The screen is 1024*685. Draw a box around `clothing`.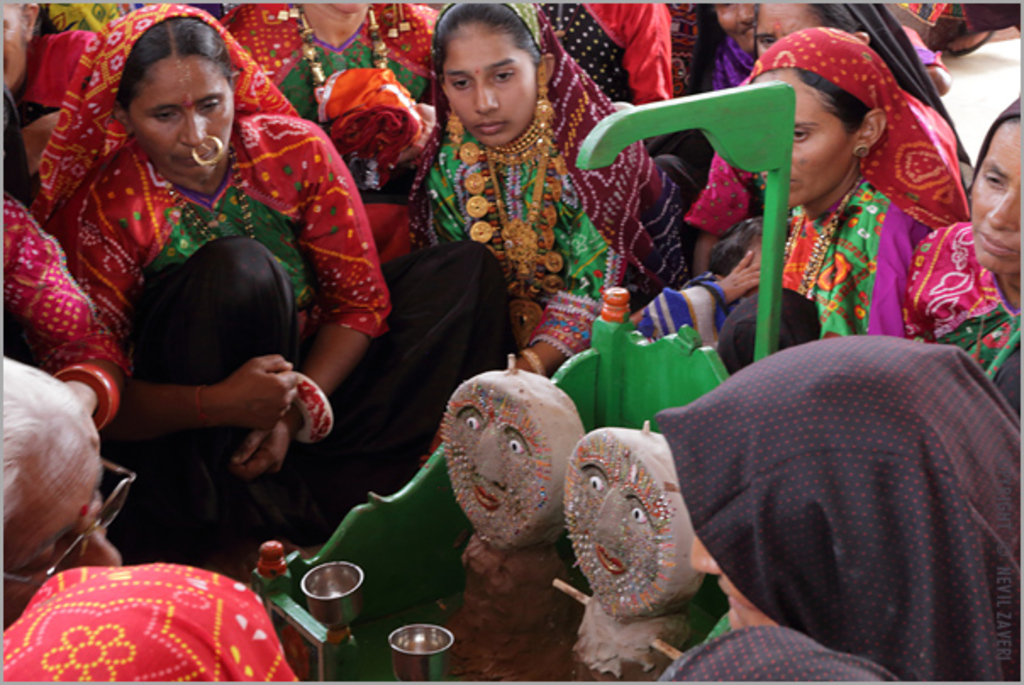
[899,214,1022,426].
